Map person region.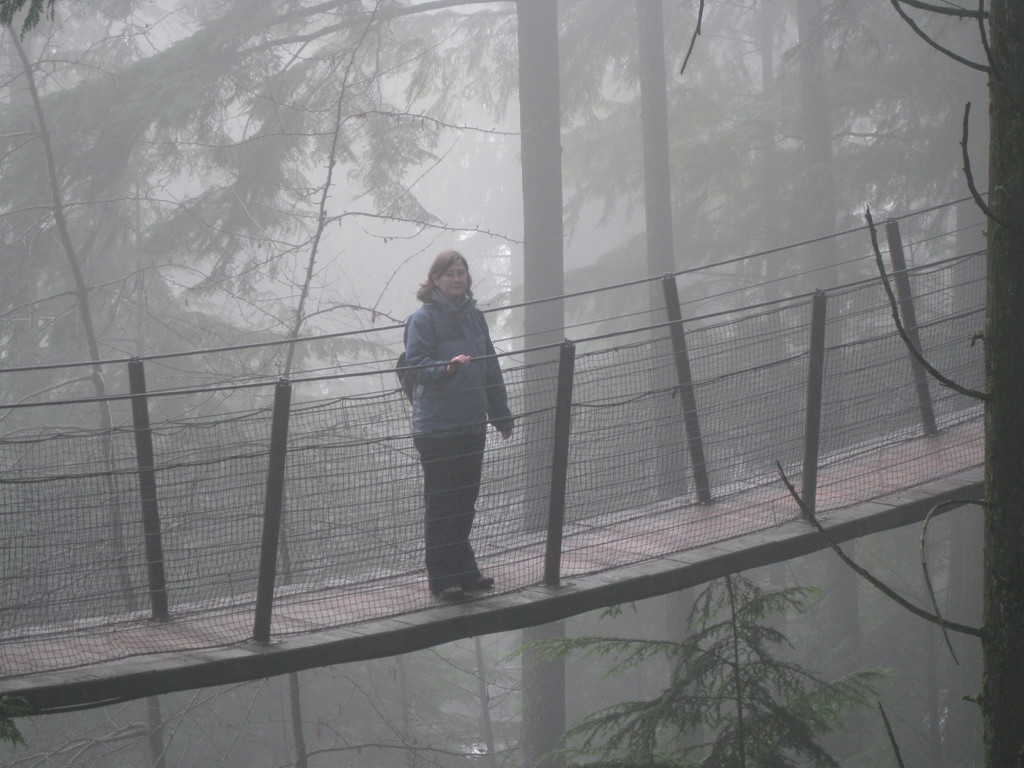
Mapped to {"x1": 390, "y1": 226, "x2": 509, "y2": 611}.
